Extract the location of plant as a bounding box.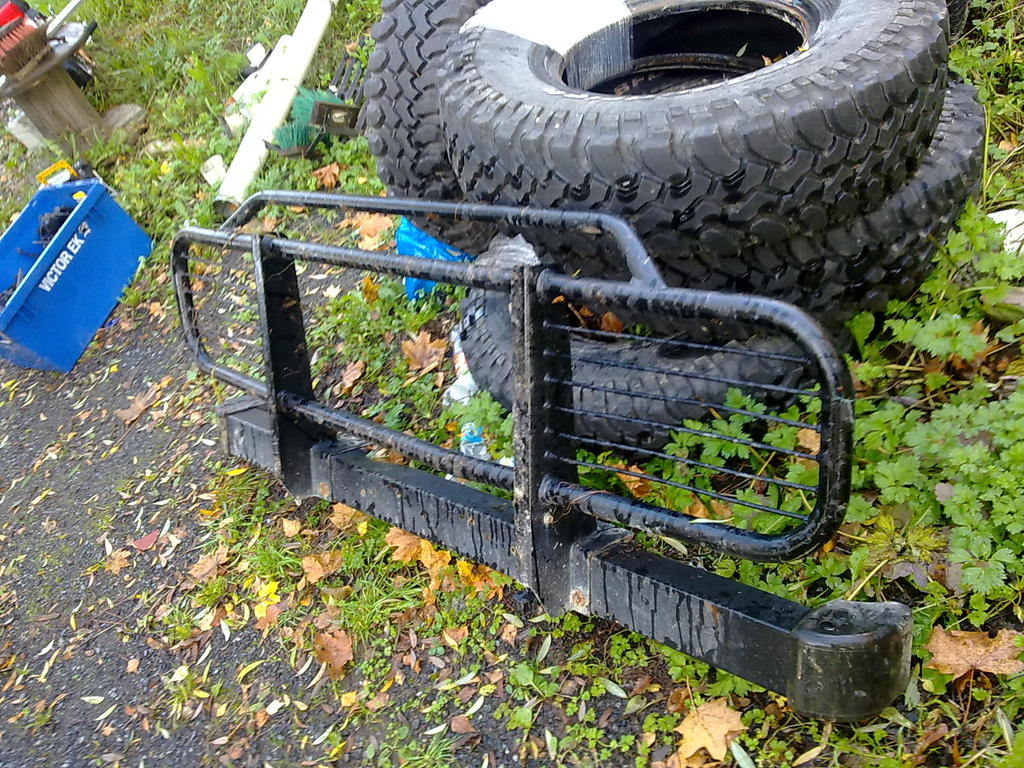
bbox=[305, 0, 397, 82].
